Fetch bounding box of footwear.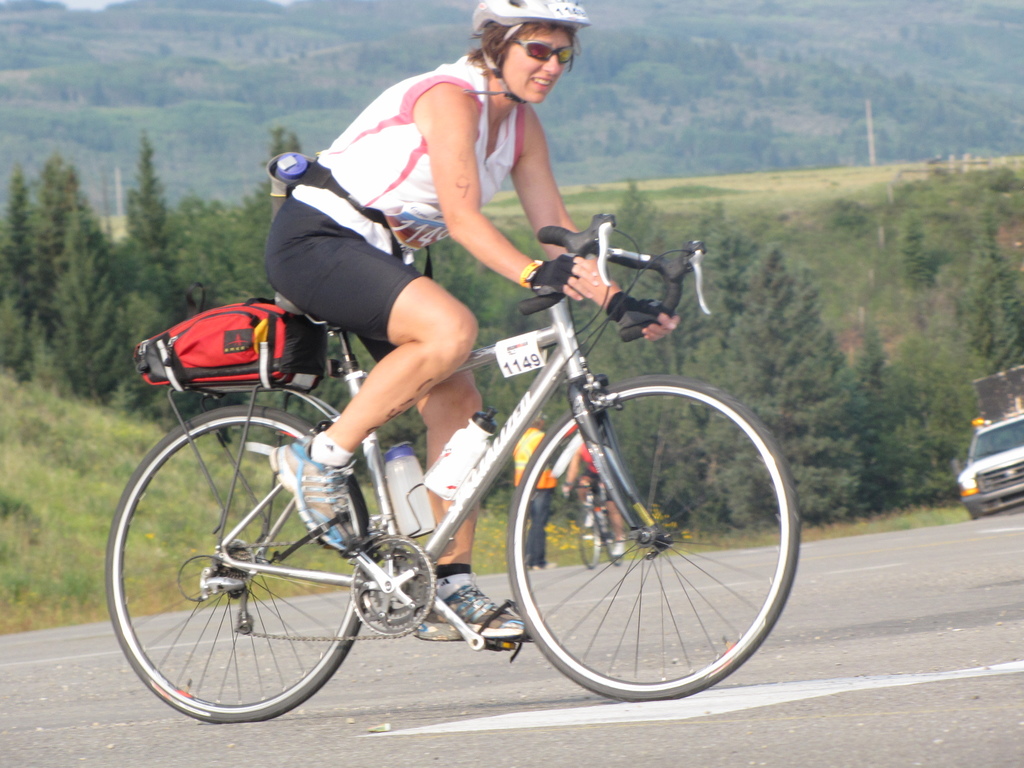
Bbox: bbox(263, 442, 358, 558).
